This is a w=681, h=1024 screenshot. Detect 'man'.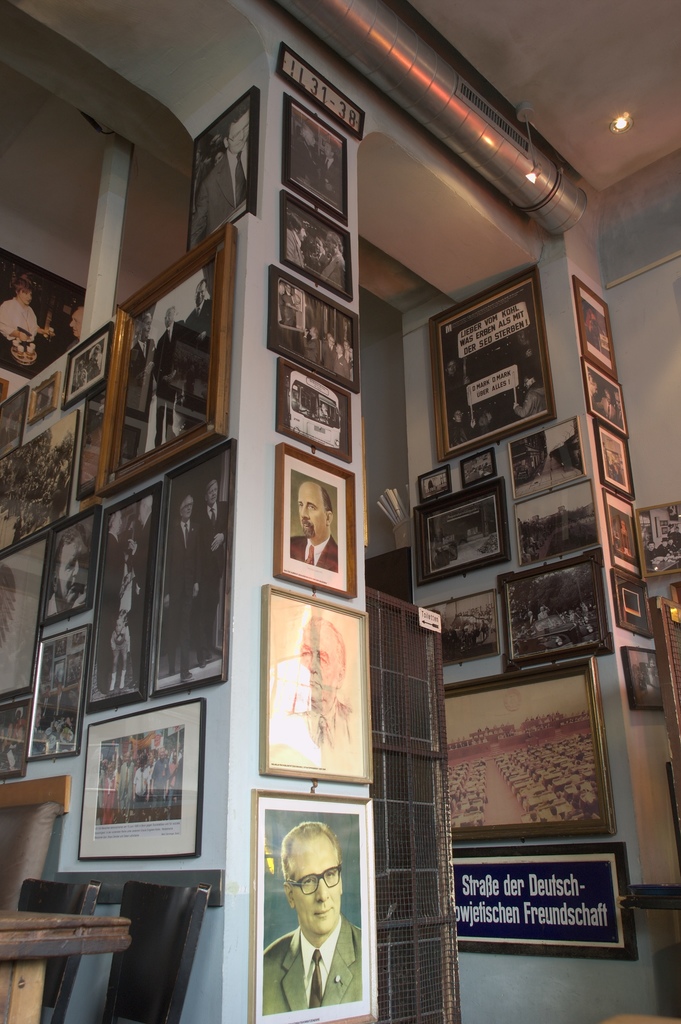
<bbox>267, 616, 361, 770</bbox>.
